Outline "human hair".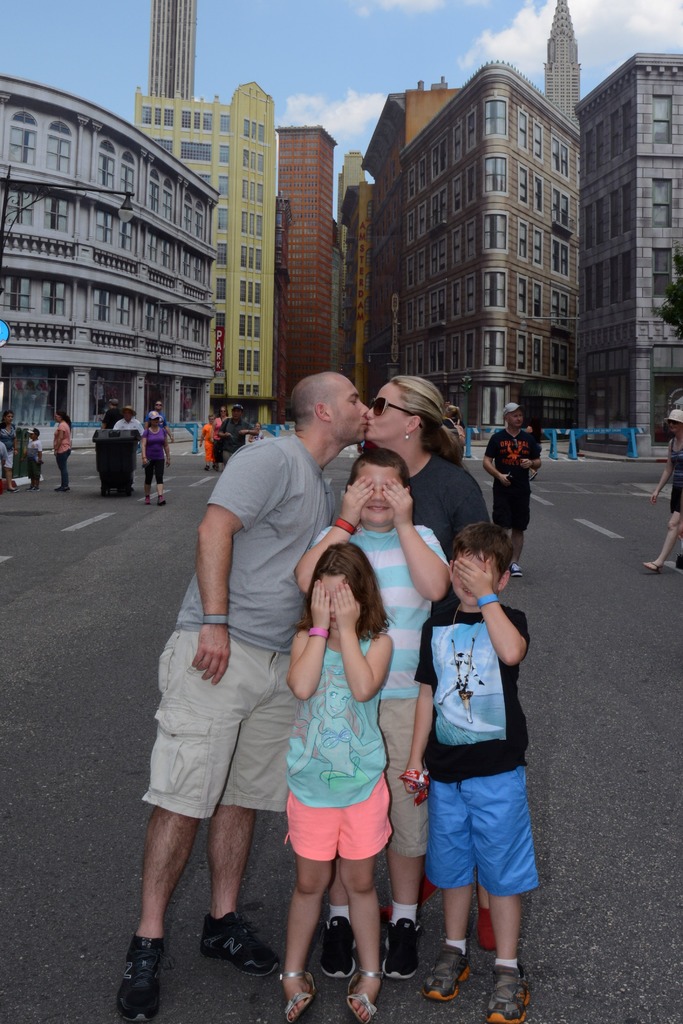
Outline: <region>451, 525, 513, 582</region>.
